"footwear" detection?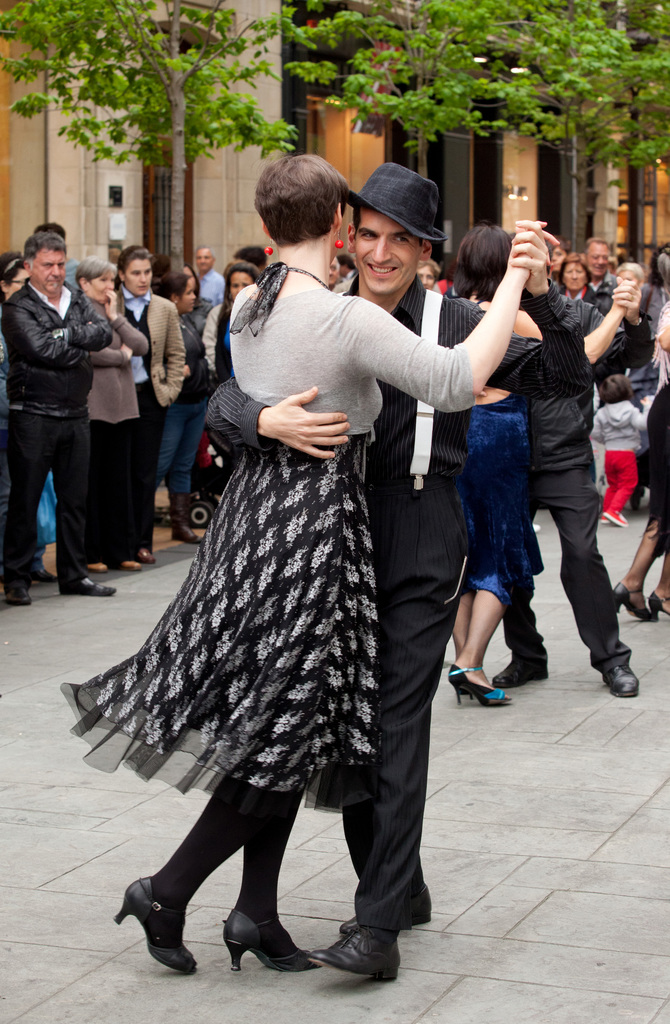
box(9, 588, 30, 602)
